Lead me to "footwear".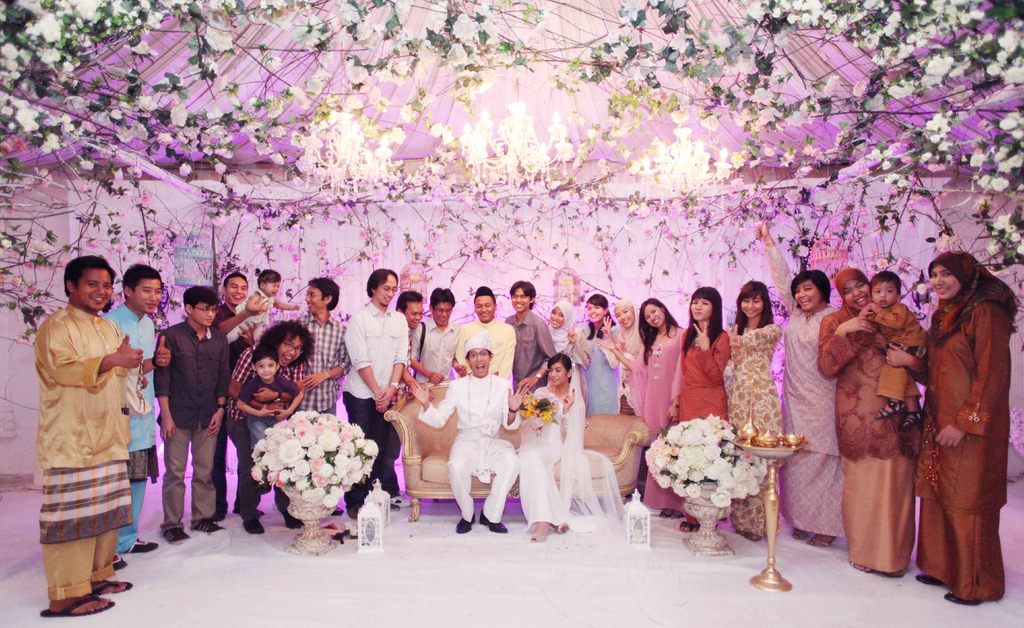
Lead to l=243, t=517, r=268, b=538.
